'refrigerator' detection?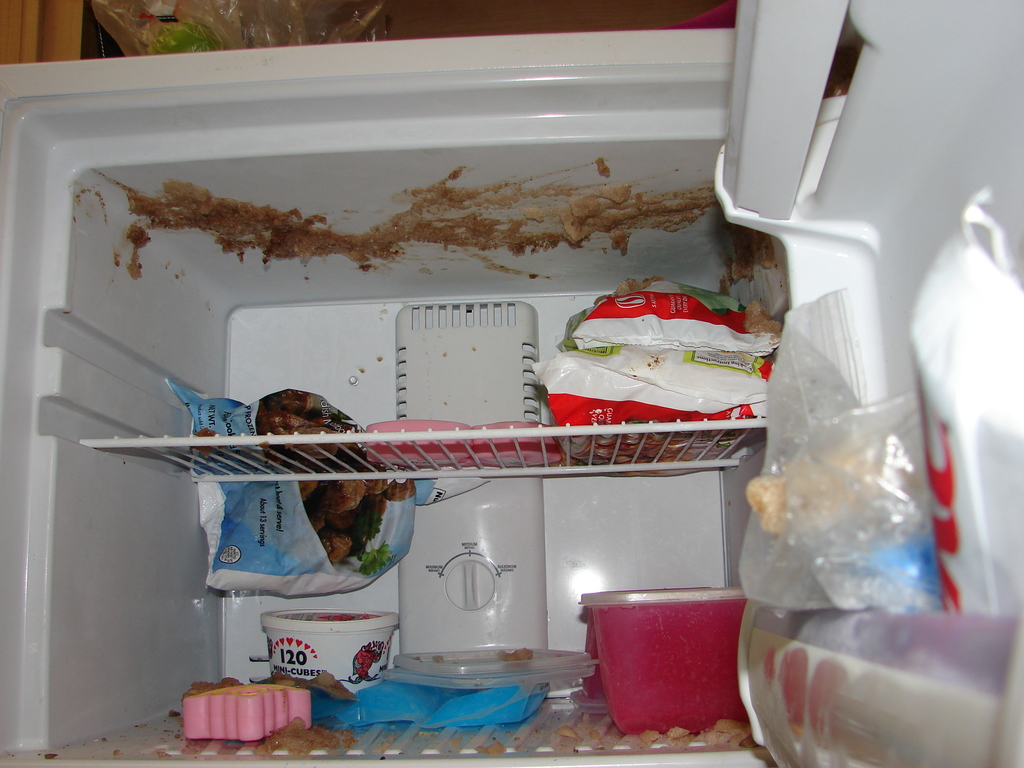
Rect(0, 0, 1021, 767)
